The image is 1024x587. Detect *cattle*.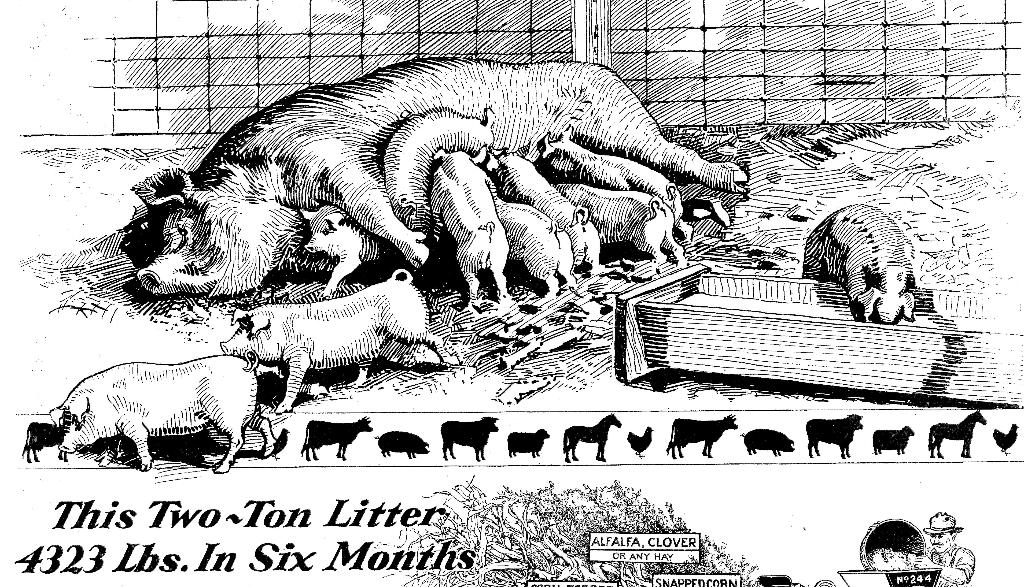
Detection: 376:431:428:457.
